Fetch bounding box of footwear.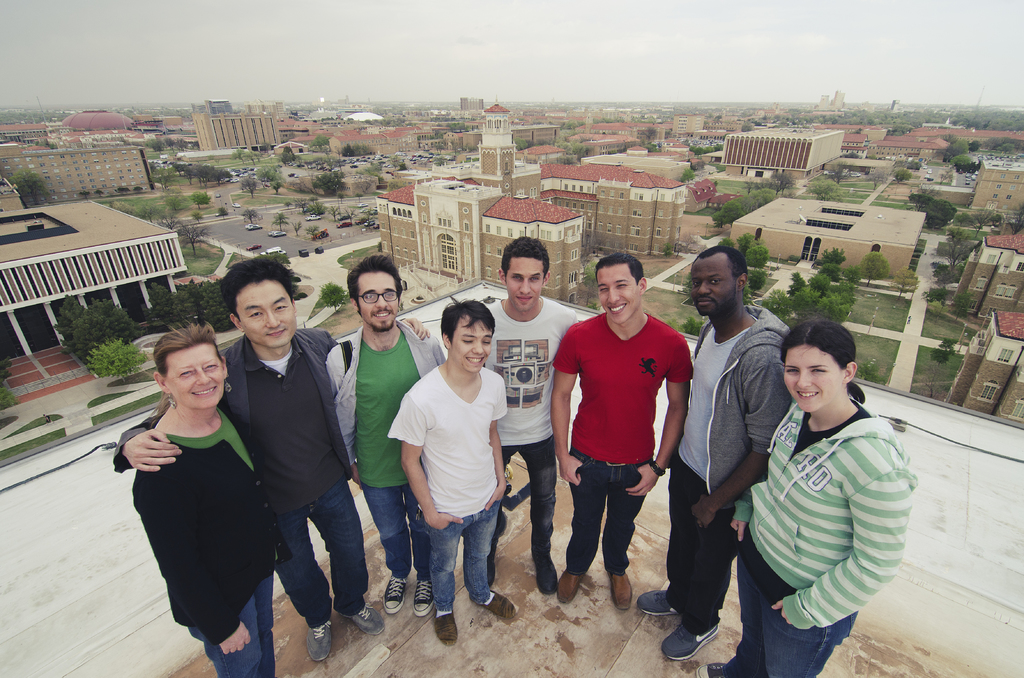
Bbox: rect(634, 585, 680, 615).
